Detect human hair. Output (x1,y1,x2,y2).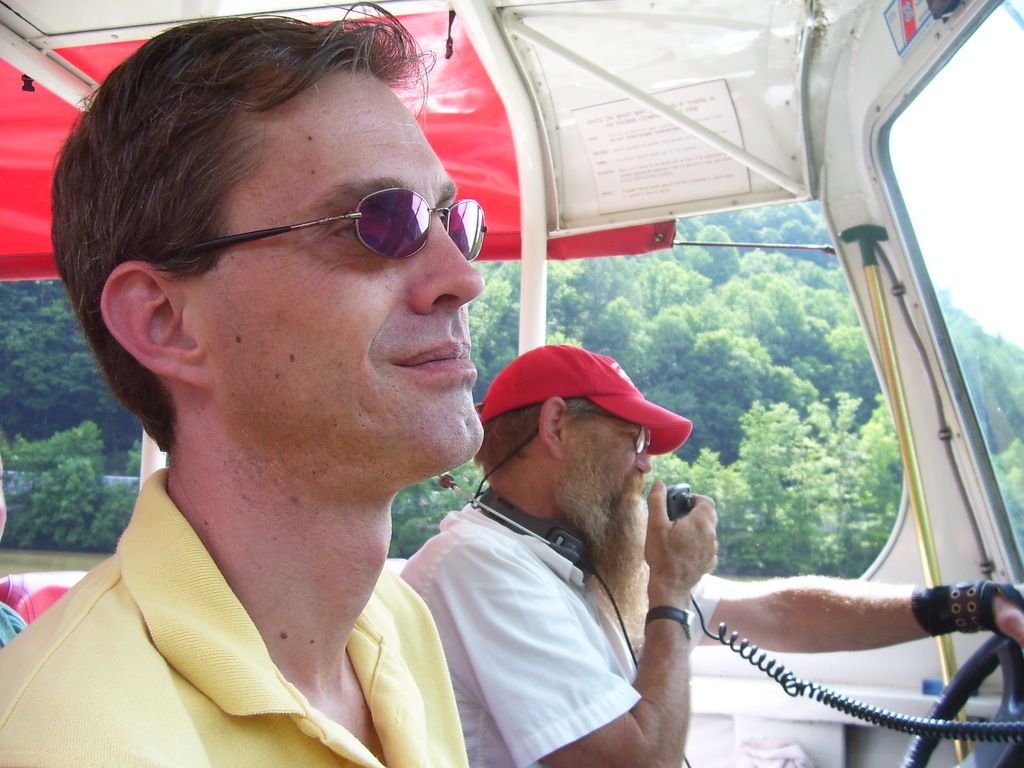
(467,397,607,481).
